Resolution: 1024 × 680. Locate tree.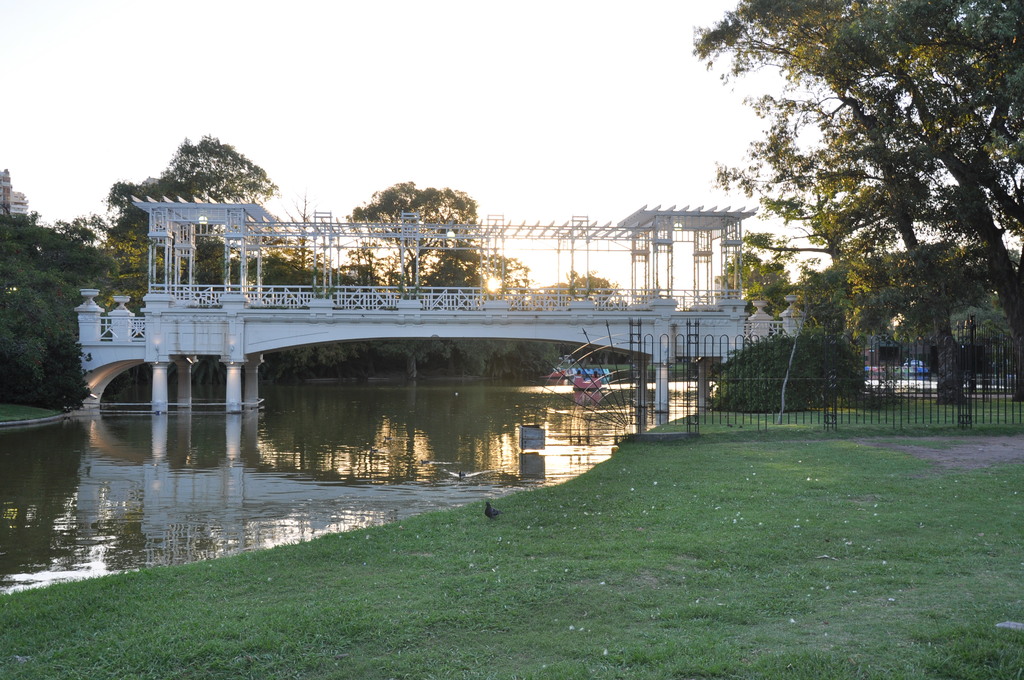
bbox=(557, 266, 641, 312).
